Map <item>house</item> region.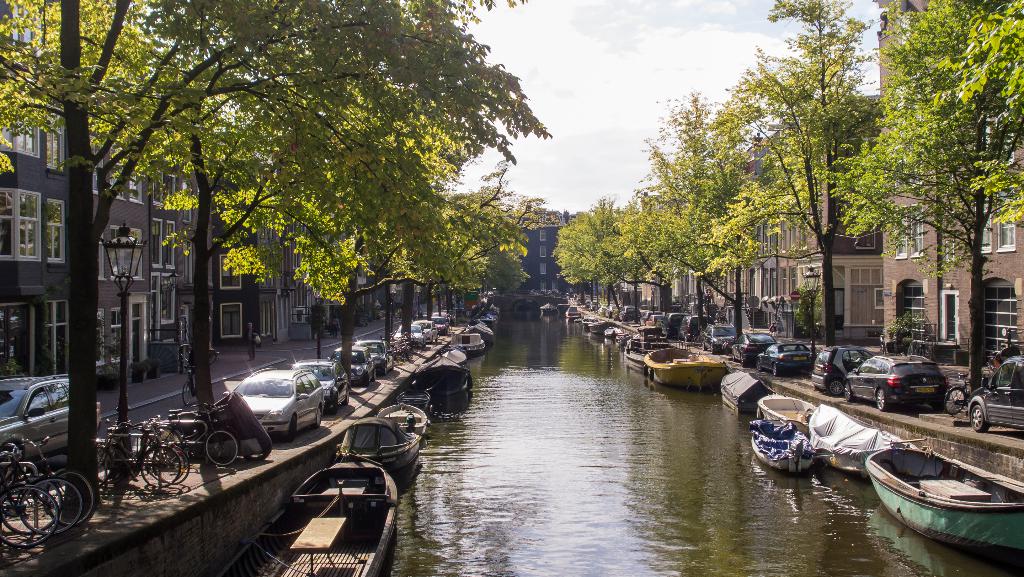
Mapped to <region>877, 0, 1023, 373</region>.
